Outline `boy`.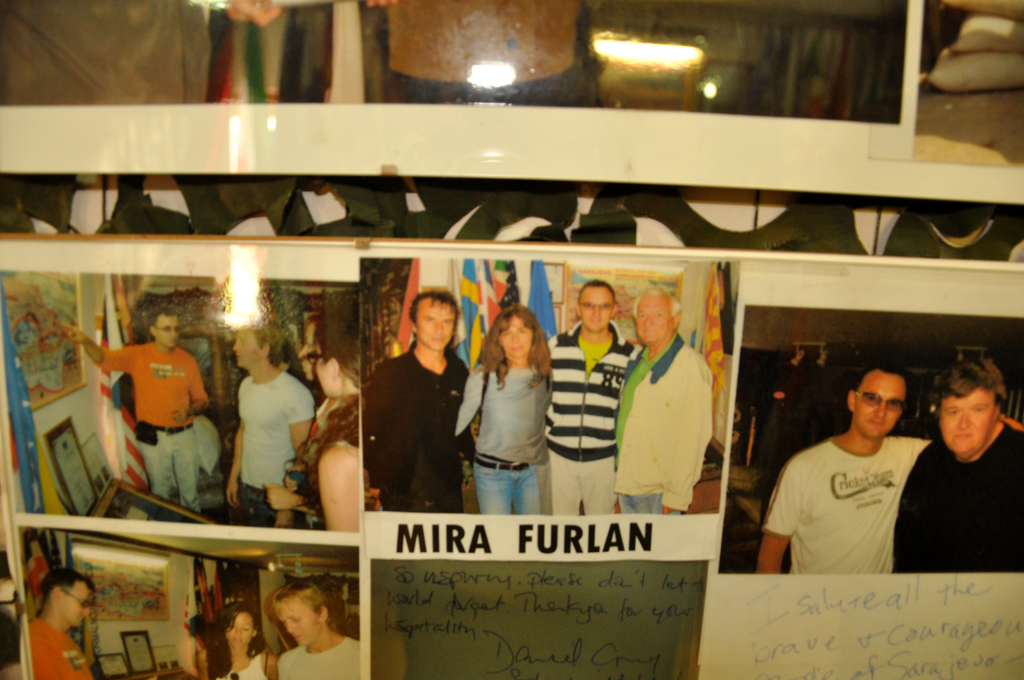
Outline: left=359, top=286, right=472, bottom=512.
